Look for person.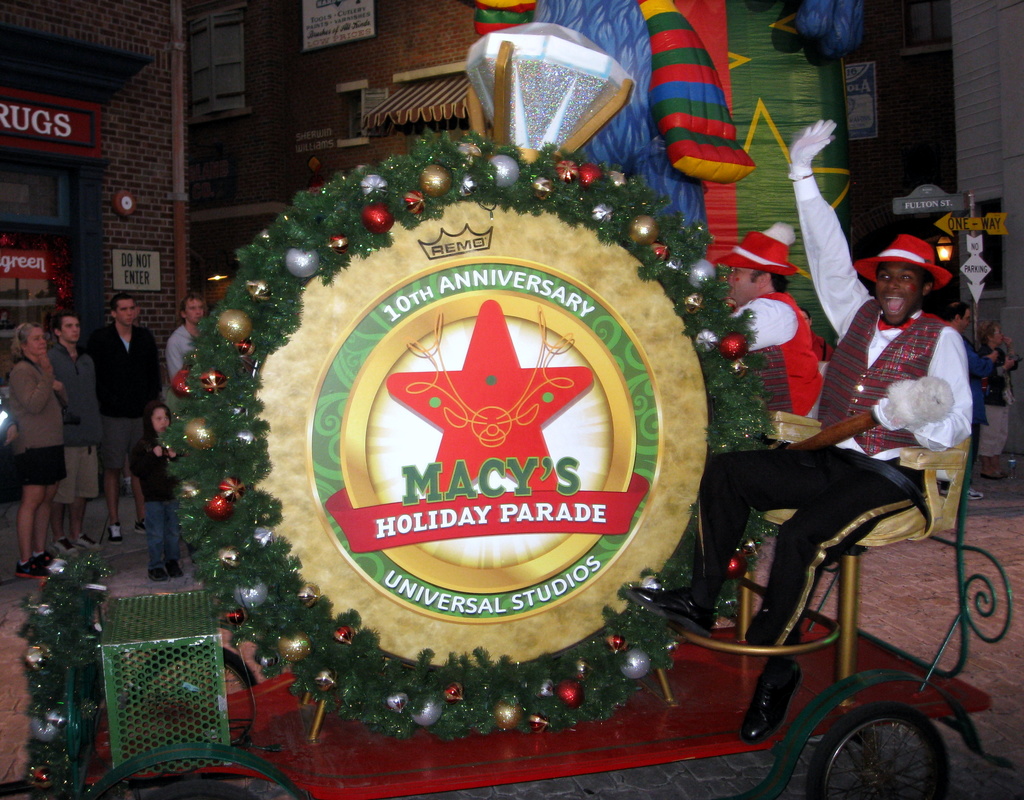
Found: x1=719 y1=227 x2=825 y2=455.
